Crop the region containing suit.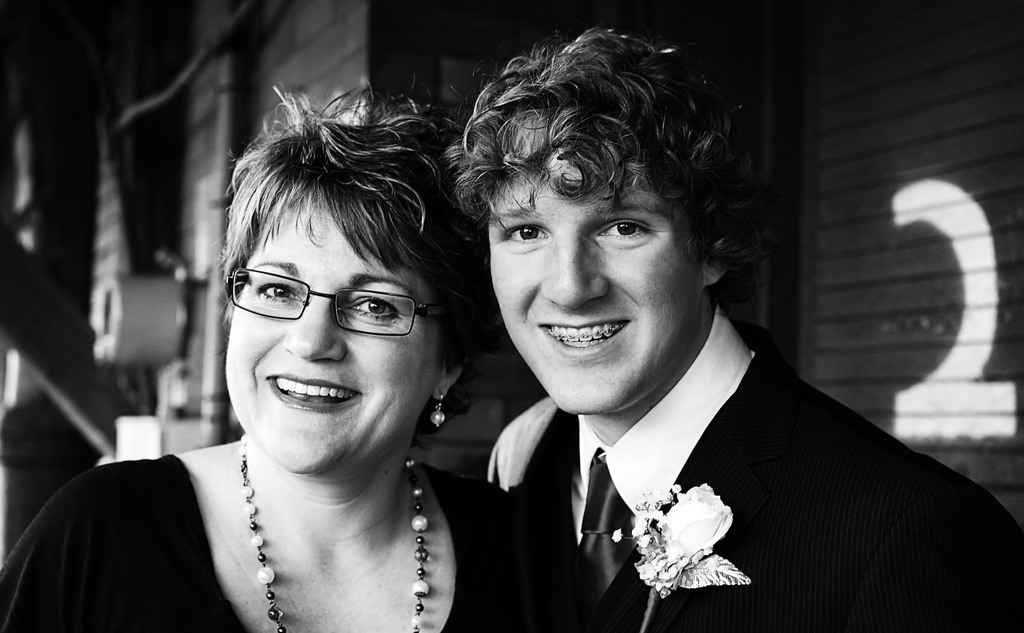
Crop region: detection(460, 300, 972, 618).
